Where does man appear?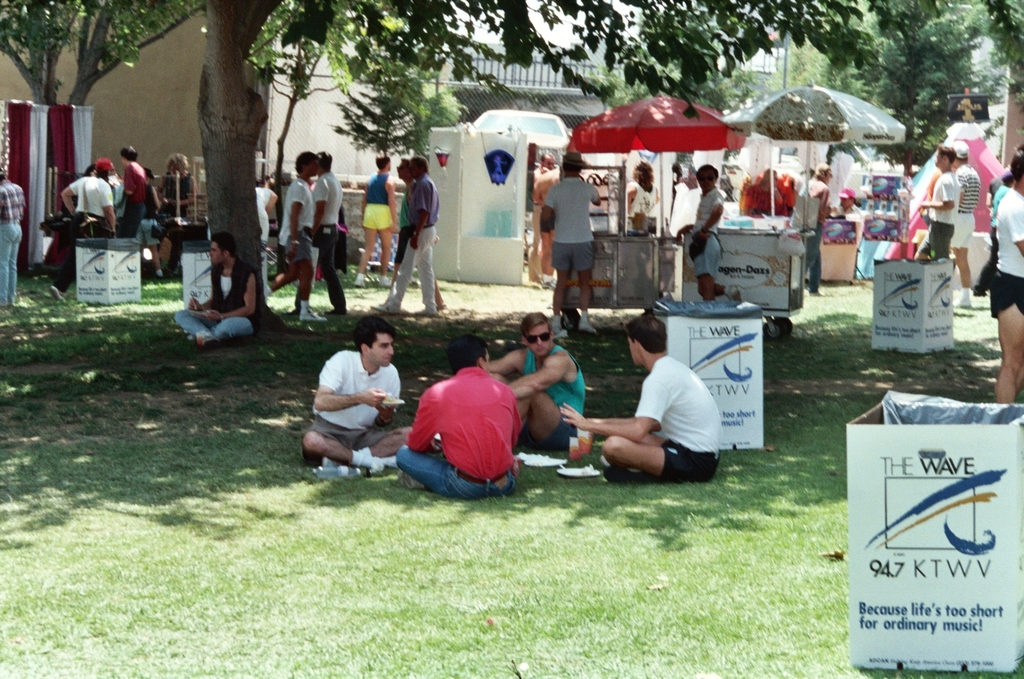
Appears at bbox(533, 152, 557, 287).
